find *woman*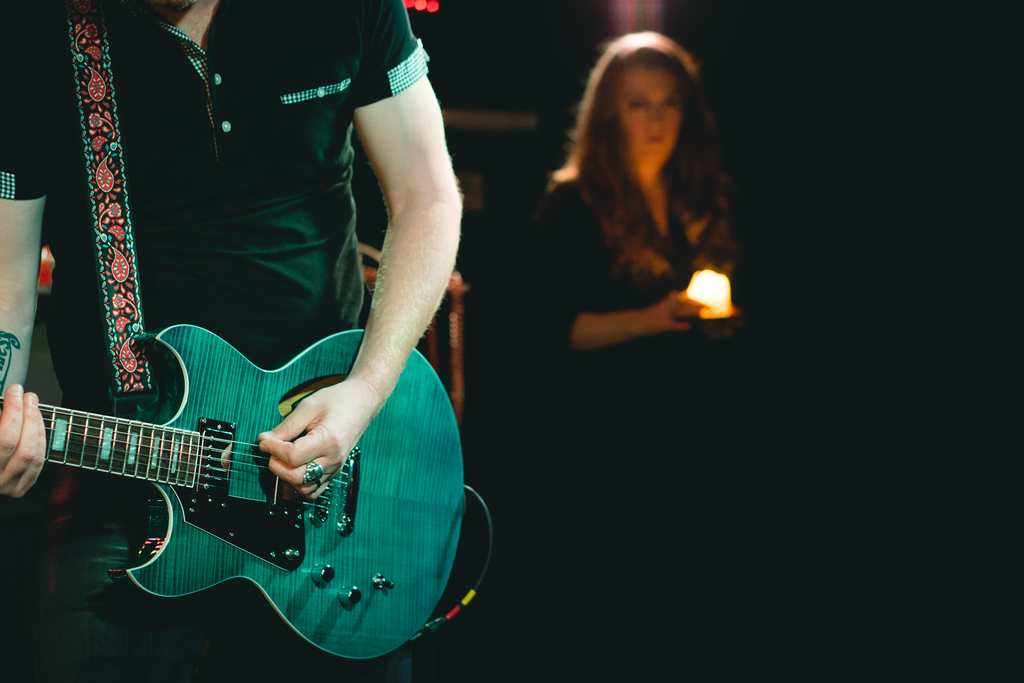
box=[537, 37, 749, 375]
